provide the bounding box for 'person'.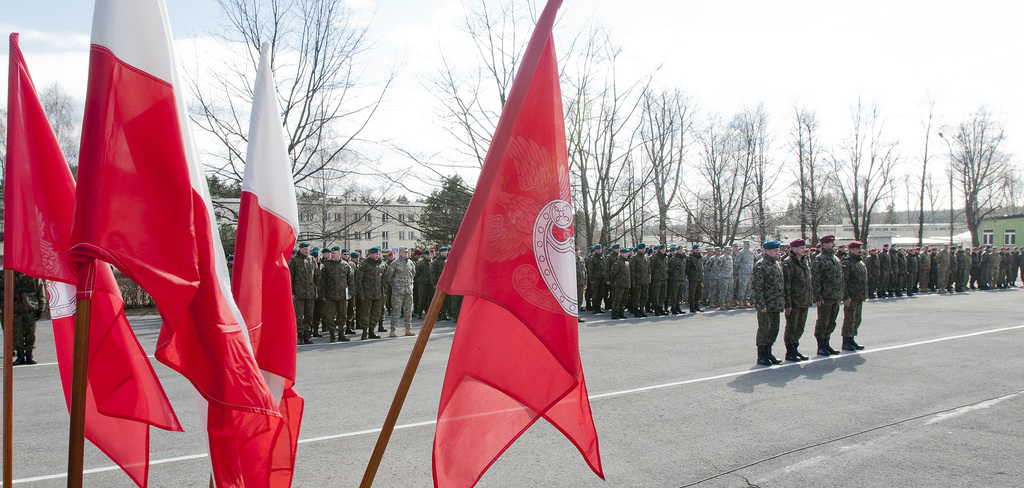
<bbox>812, 234, 842, 357</bbox>.
